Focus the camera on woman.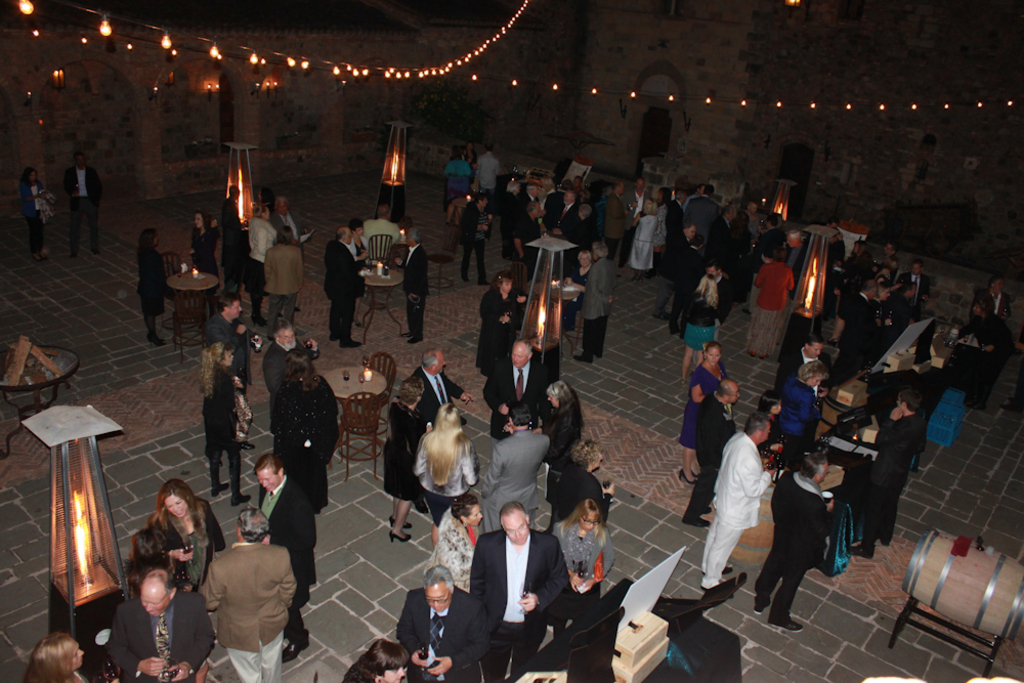
Focus region: {"left": 537, "top": 373, "right": 584, "bottom": 478}.
